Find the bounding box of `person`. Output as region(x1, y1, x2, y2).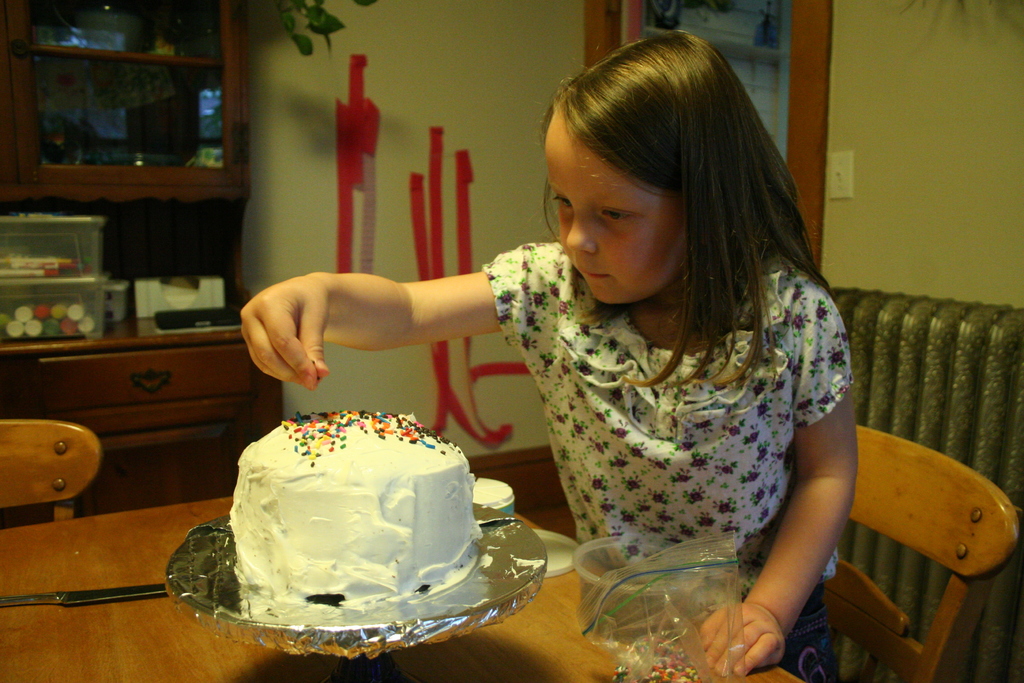
region(237, 33, 860, 675).
